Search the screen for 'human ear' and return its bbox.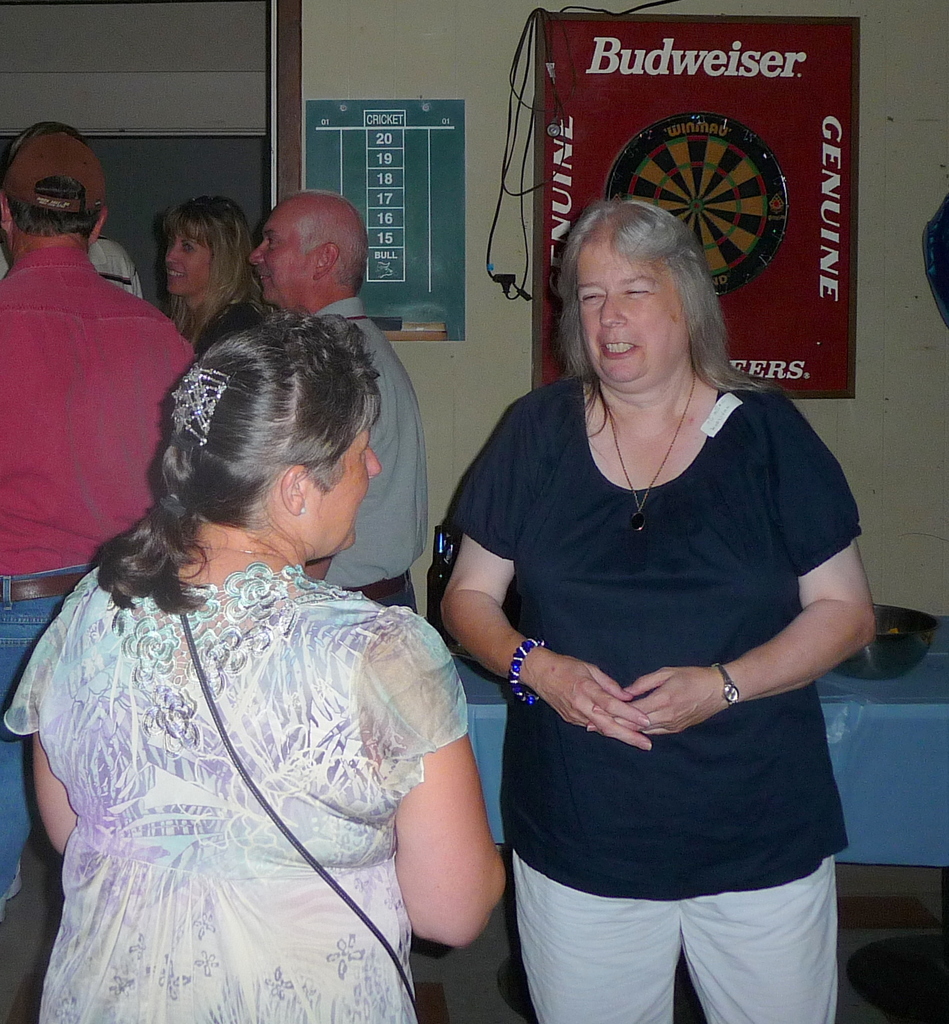
Found: detection(282, 464, 305, 513).
